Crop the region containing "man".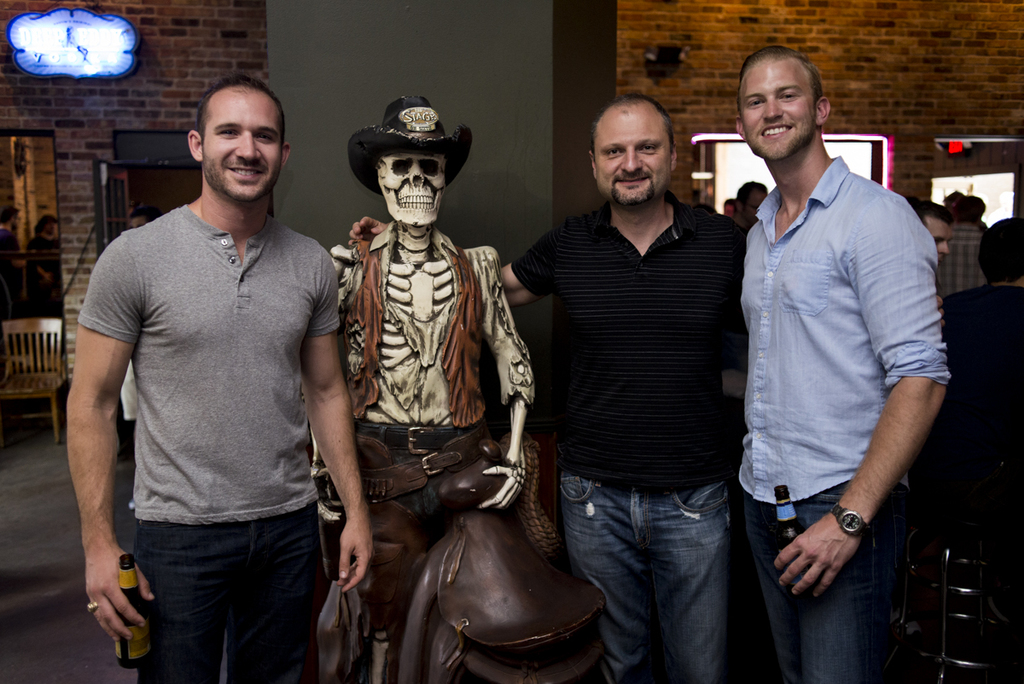
Crop region: pyautogui.locateOnScreen(916, 198, 951, 296).
